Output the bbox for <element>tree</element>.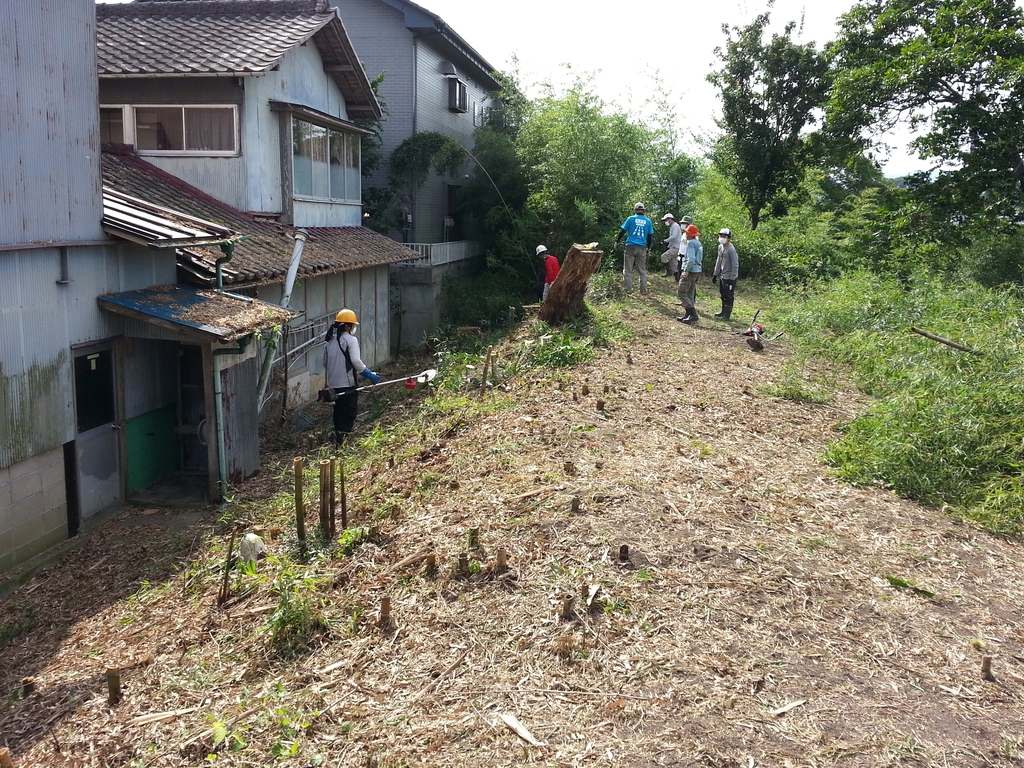
detection(708, 35, 834, 227).
